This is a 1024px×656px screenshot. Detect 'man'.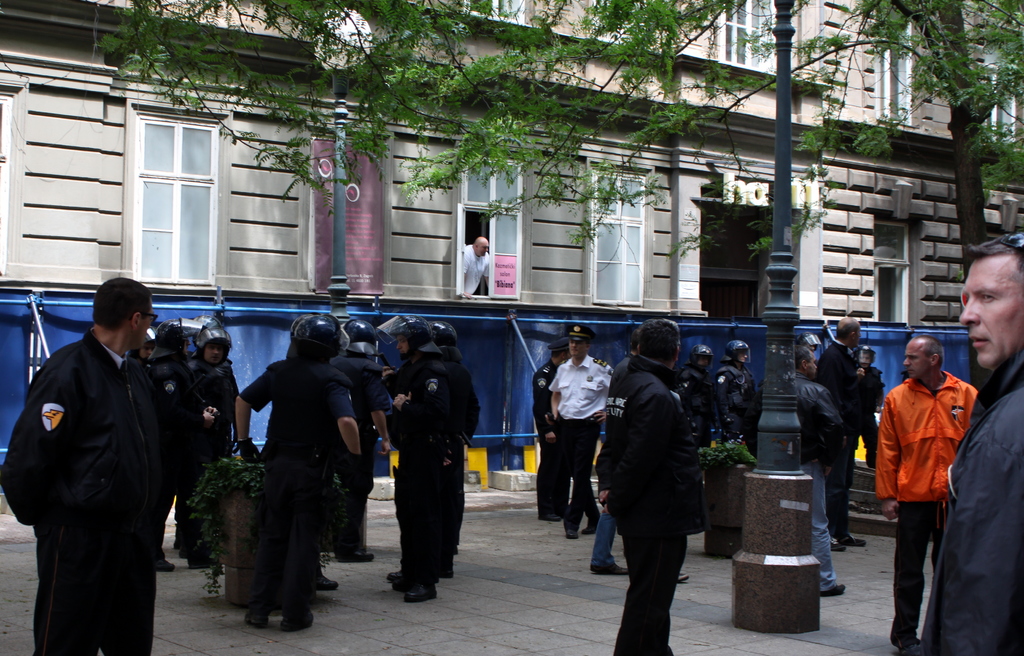
853,342,882,471.
